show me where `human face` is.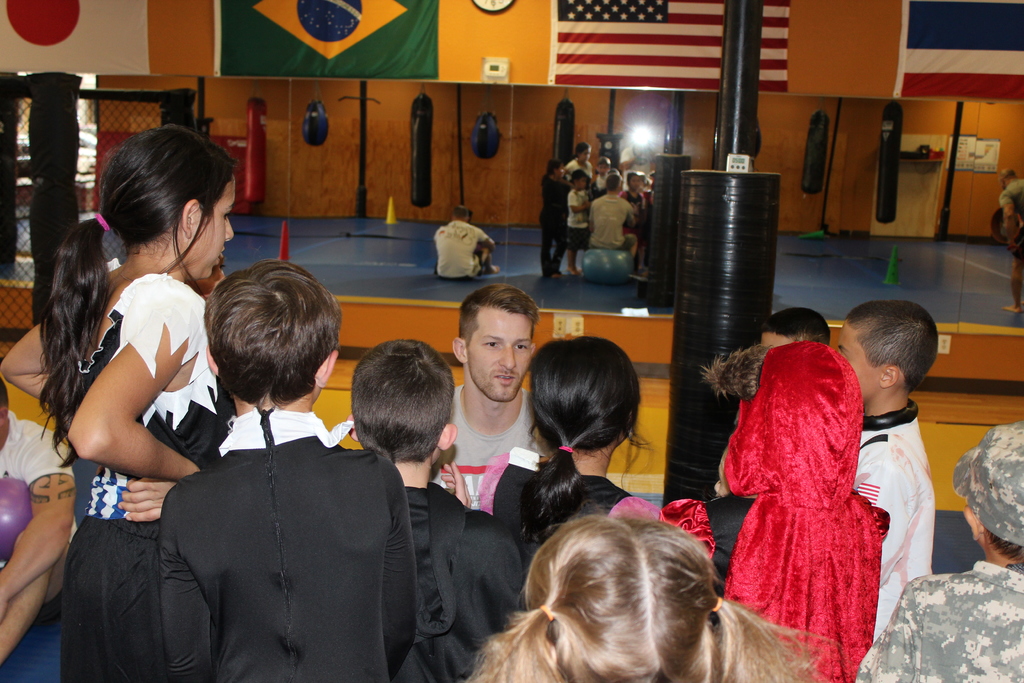
`human face` is at (x1=465, y1=312, x2=531, y2=403).
